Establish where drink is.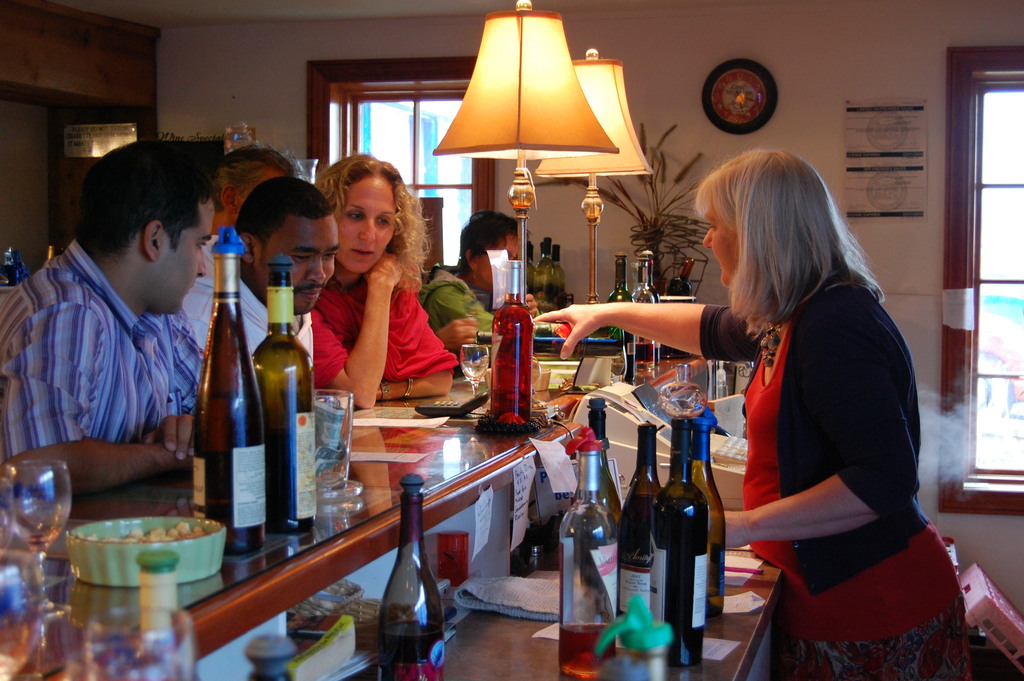
Established at x1=651 y1=415 x2=709 y2=666.
